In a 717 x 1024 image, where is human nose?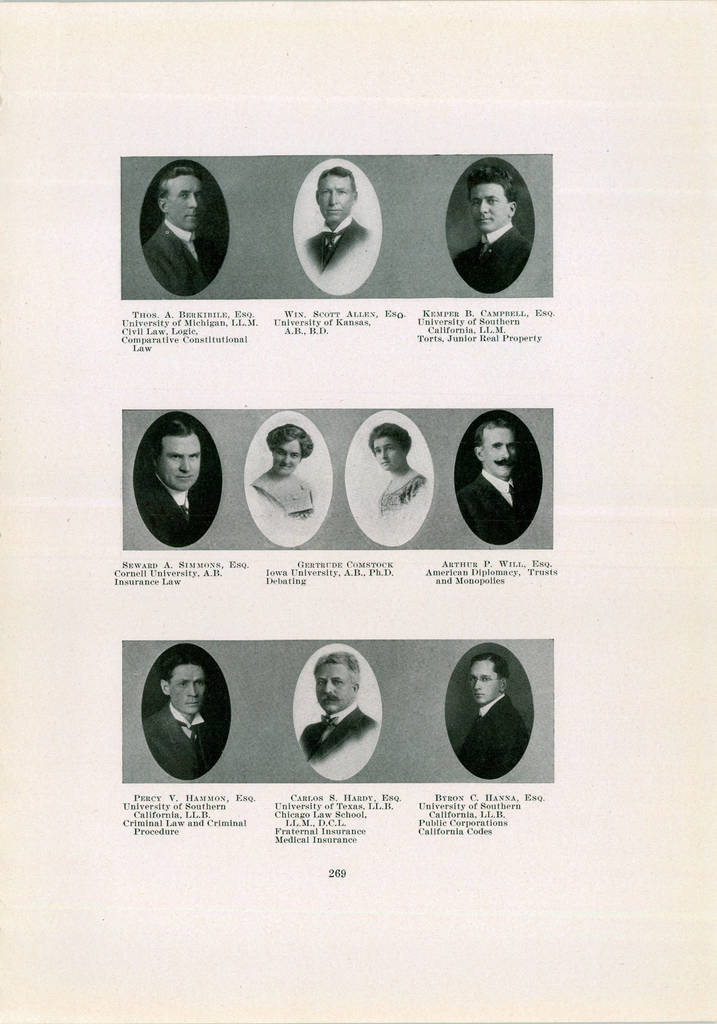
x1=180, y1=458, x2=190, y2=472.
